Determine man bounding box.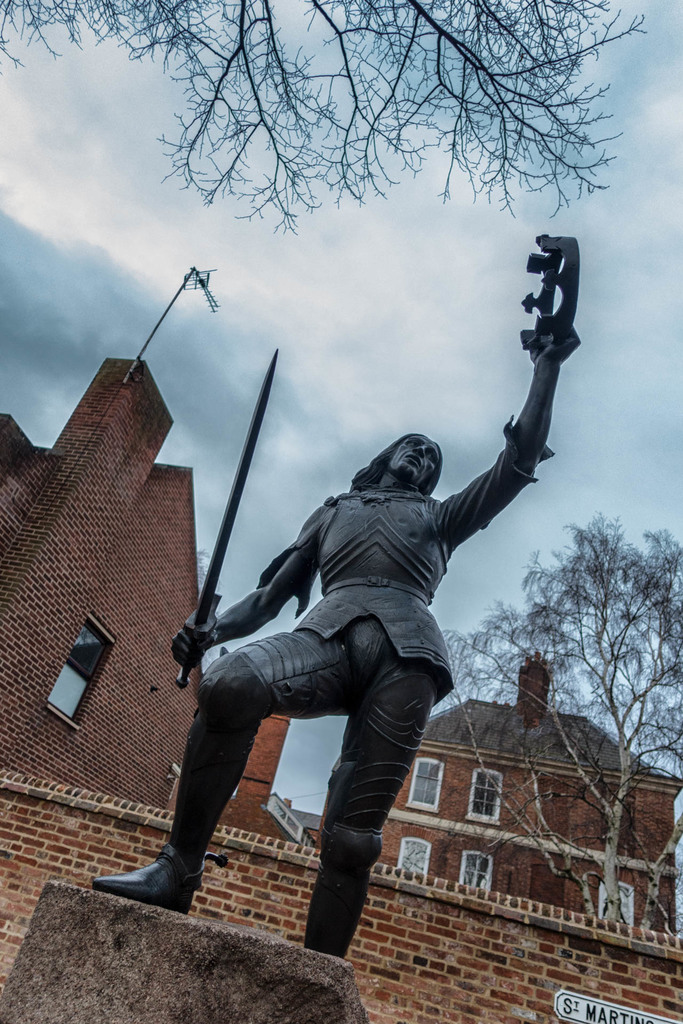
Determined: bbox=(99, 334, 577, 959).
